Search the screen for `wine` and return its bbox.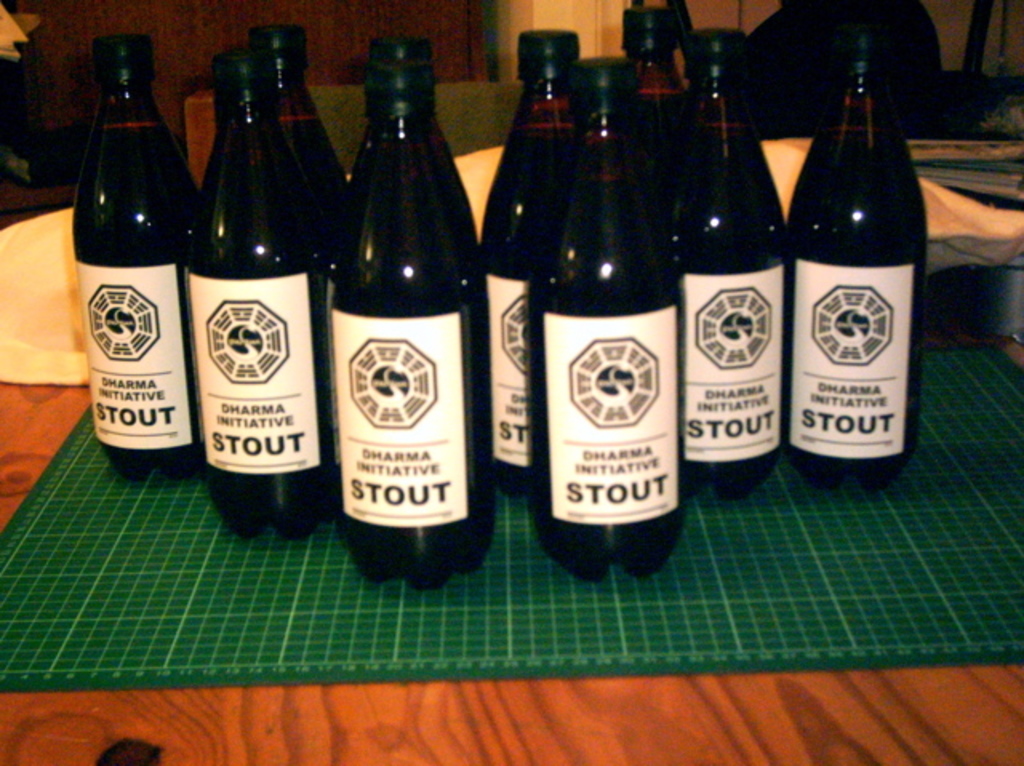
Found: left=322, top=30, right=491, bottom=587.
